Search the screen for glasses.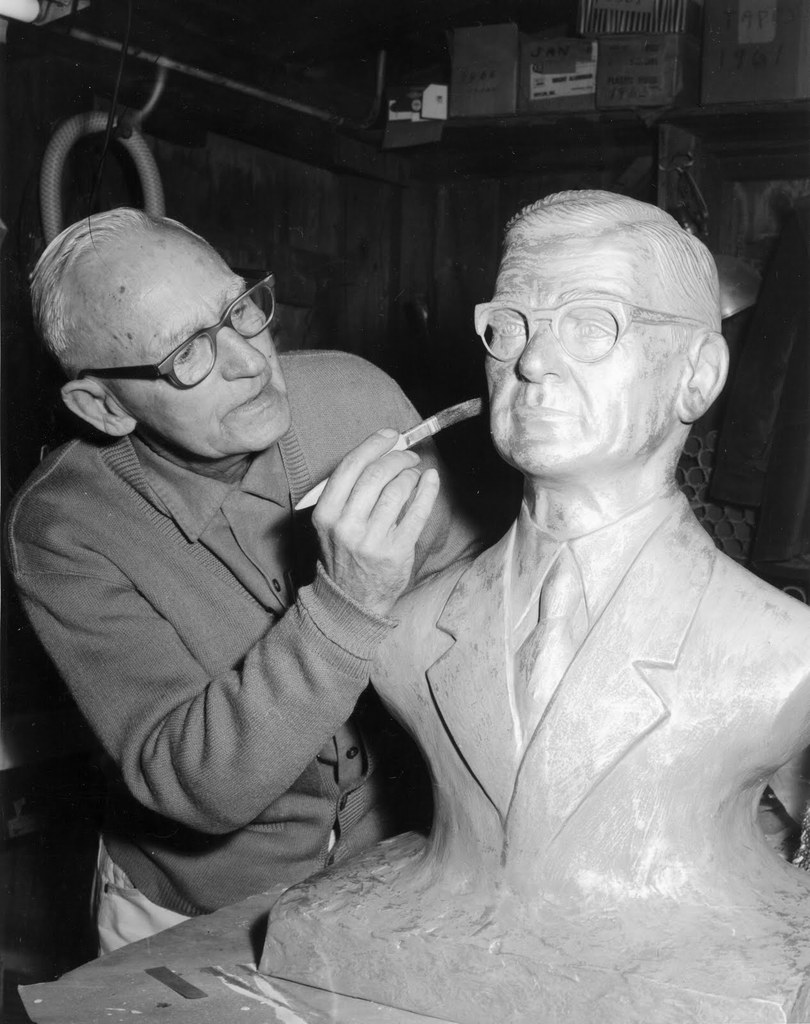
Found at x1=49 y1=271 x2=283 y2=393.
